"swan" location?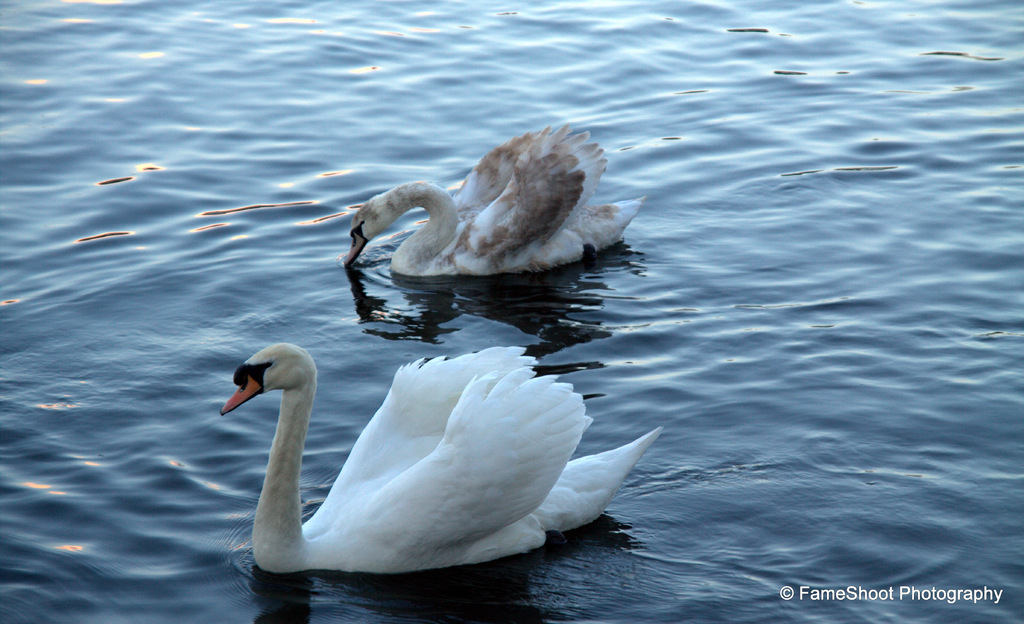
bbox=(340, 124, 648, 281)
